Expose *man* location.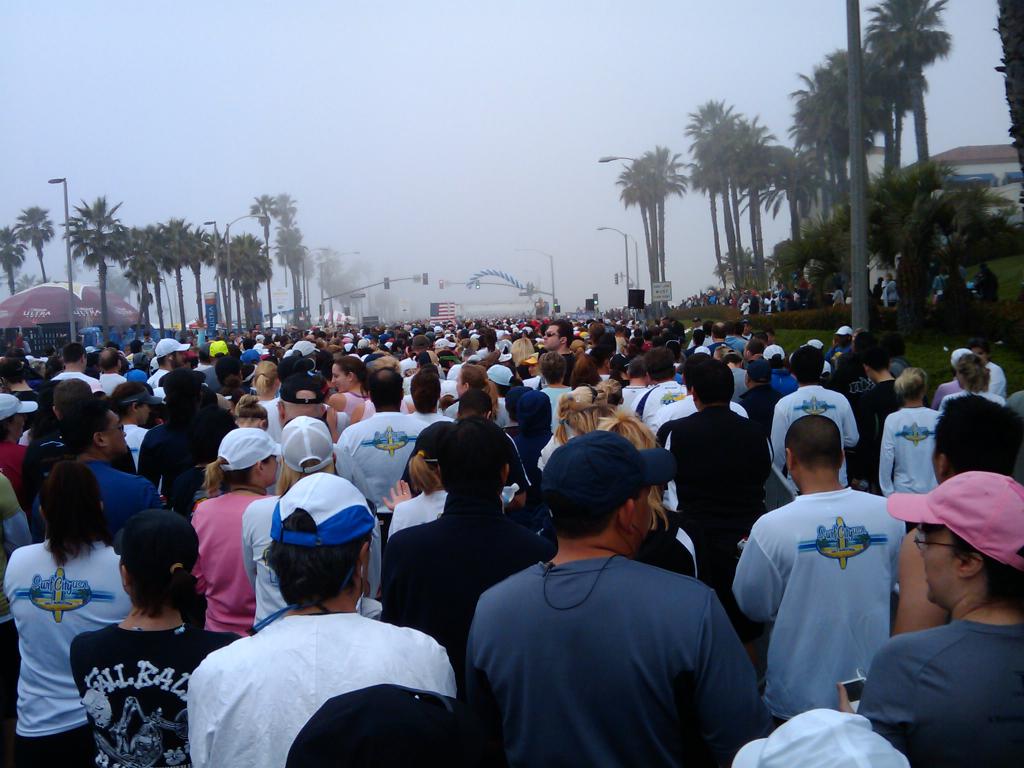
Exposed at bbox=(463, 426, 762, 760).
